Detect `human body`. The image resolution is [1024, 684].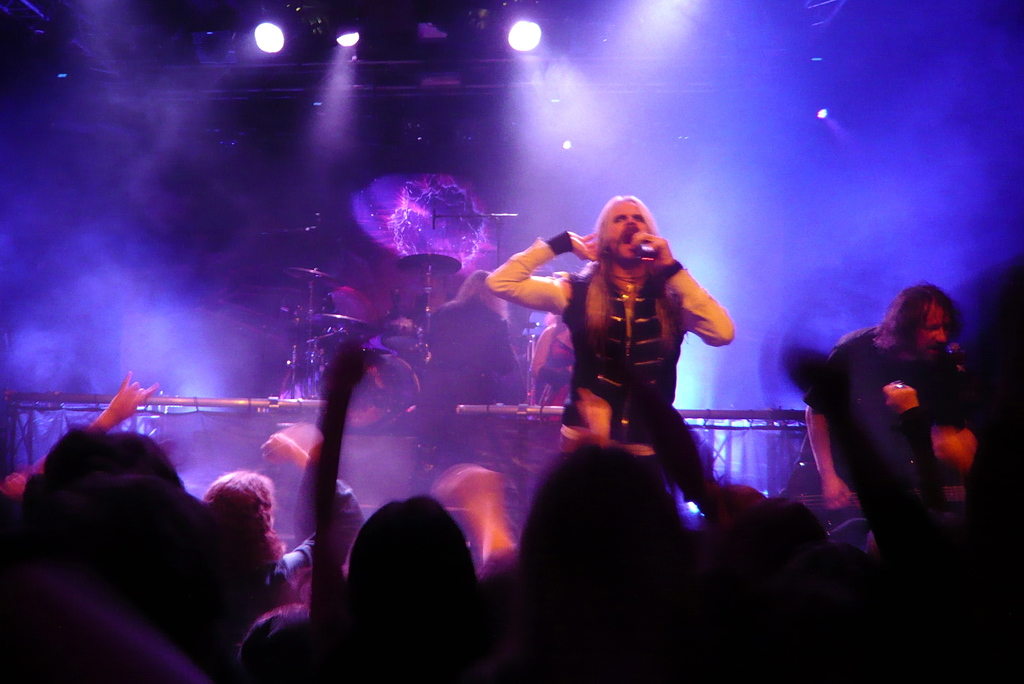
x1=783 y1=277 x2=994 y2=583.
